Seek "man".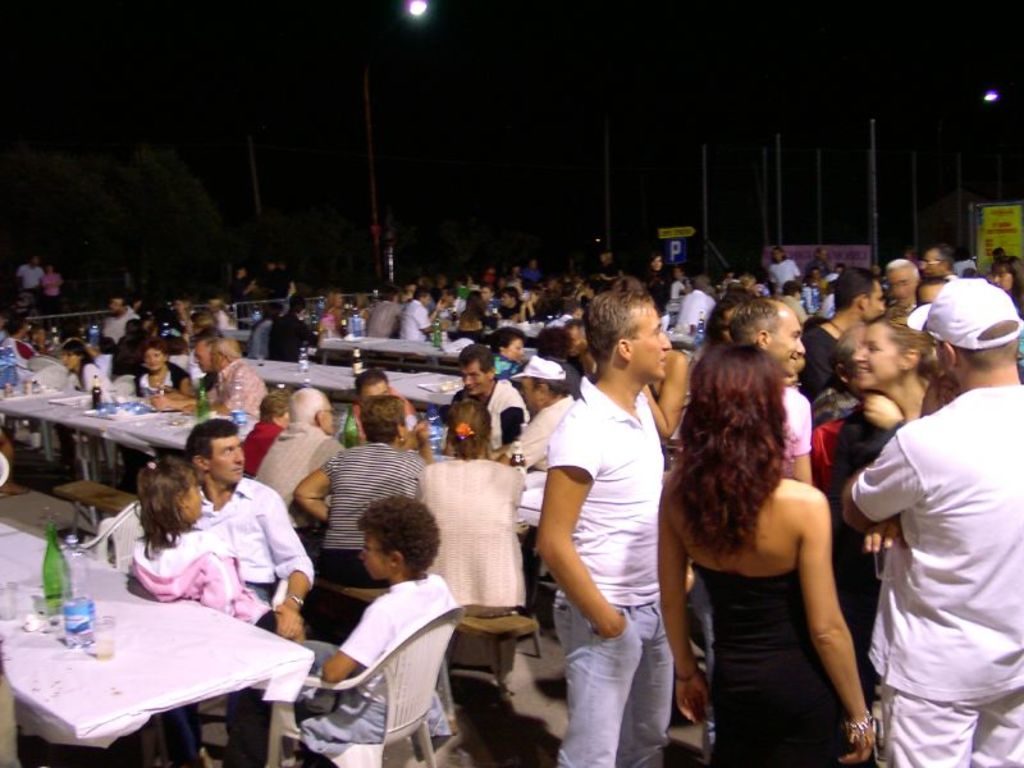
<region>837, 274, 1023, 767</region>.
